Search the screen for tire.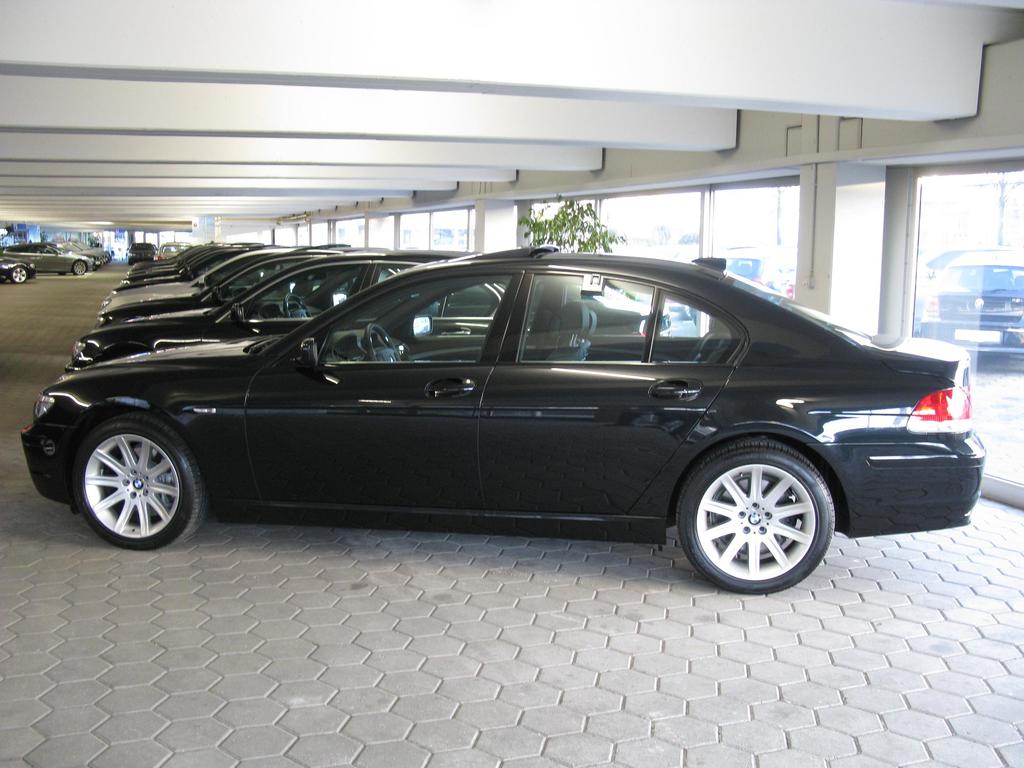
Found at bbox=(9, 266, 28, 284).
